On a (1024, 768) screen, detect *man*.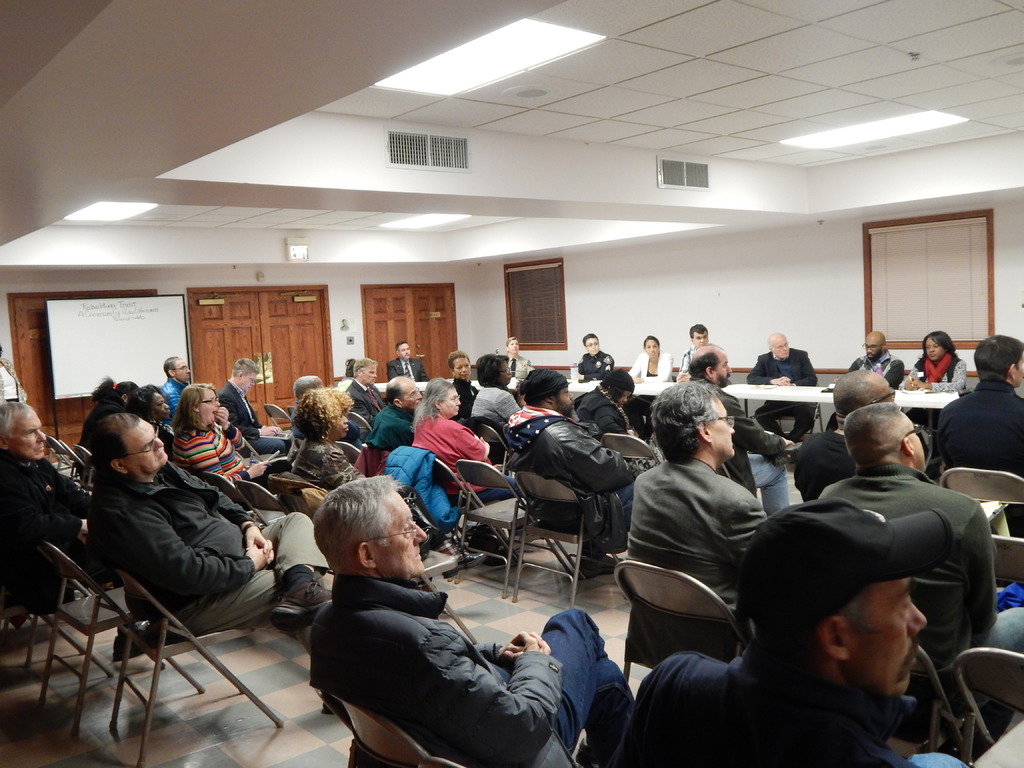
[left=337, top=354, right=387, bottom=428].
